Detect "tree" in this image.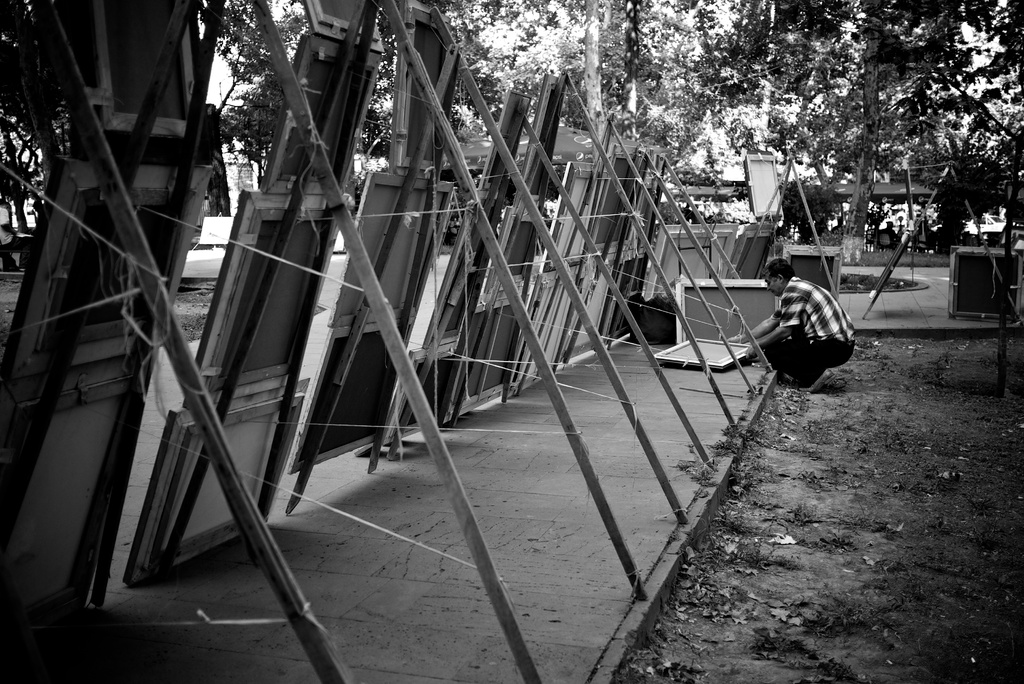
Detection: (x1=196, y1=0, x2=324, y2=215).
